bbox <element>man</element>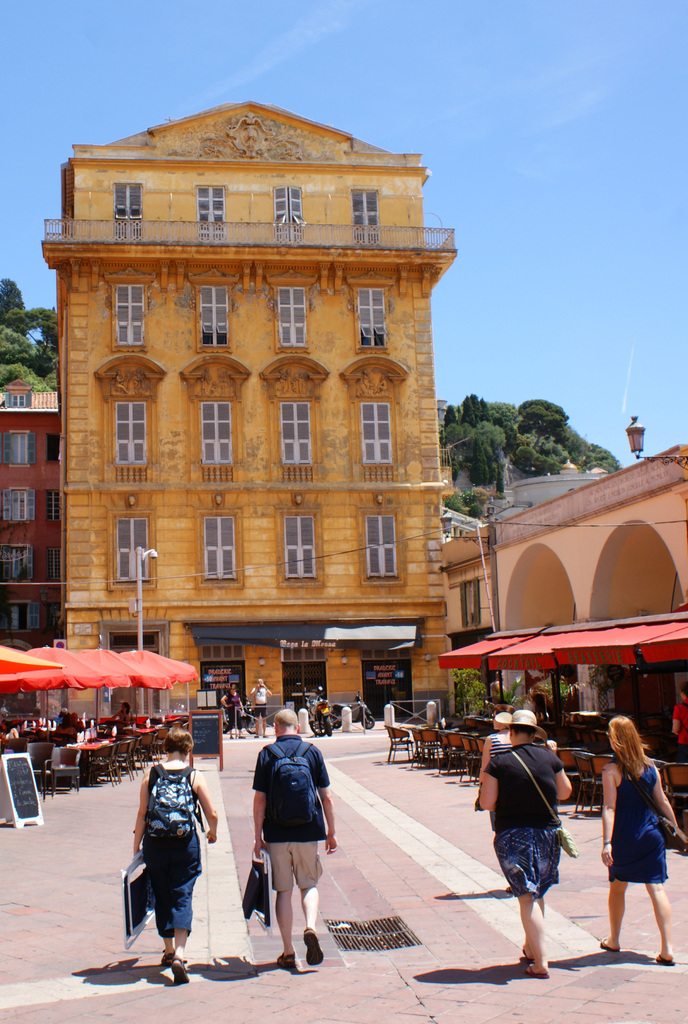
<box>252,680,274,738</box>
